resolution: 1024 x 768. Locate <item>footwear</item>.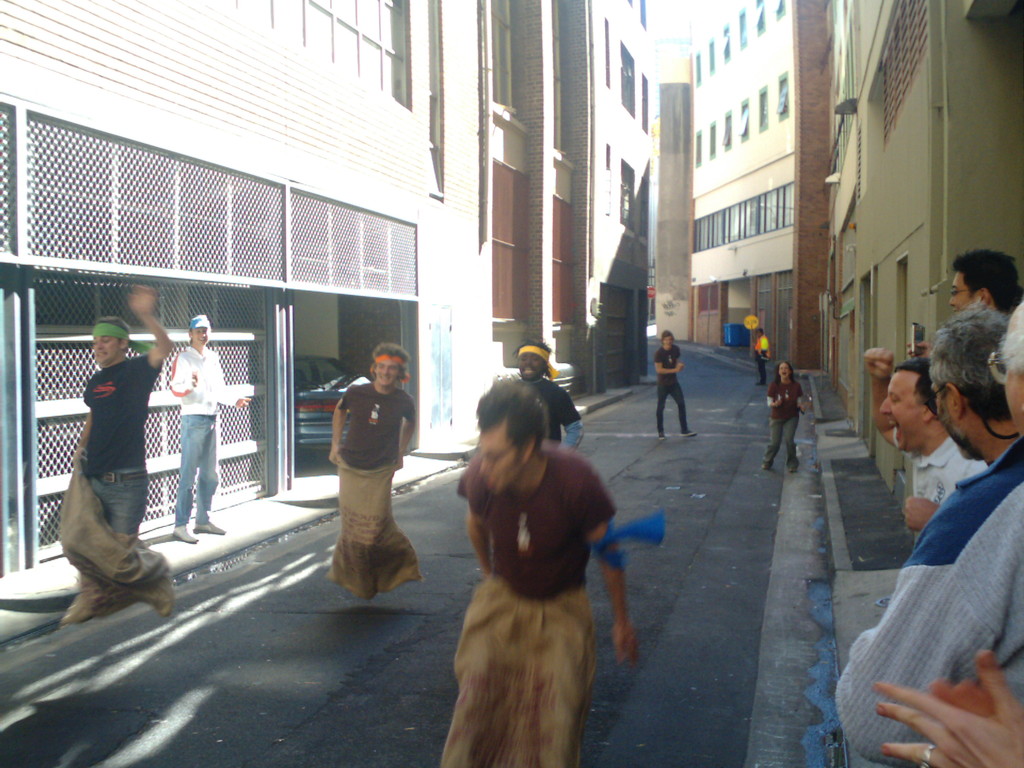
x1=763, y1=463, x2=772, y2=467.
